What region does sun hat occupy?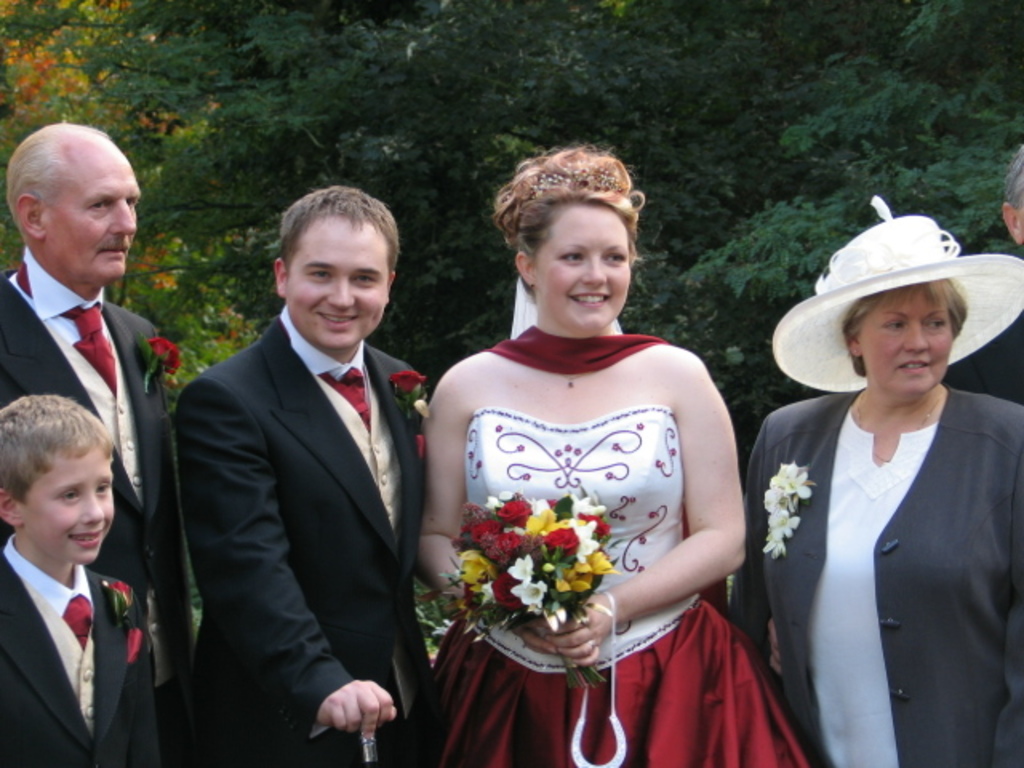
765:192:1022:392.
